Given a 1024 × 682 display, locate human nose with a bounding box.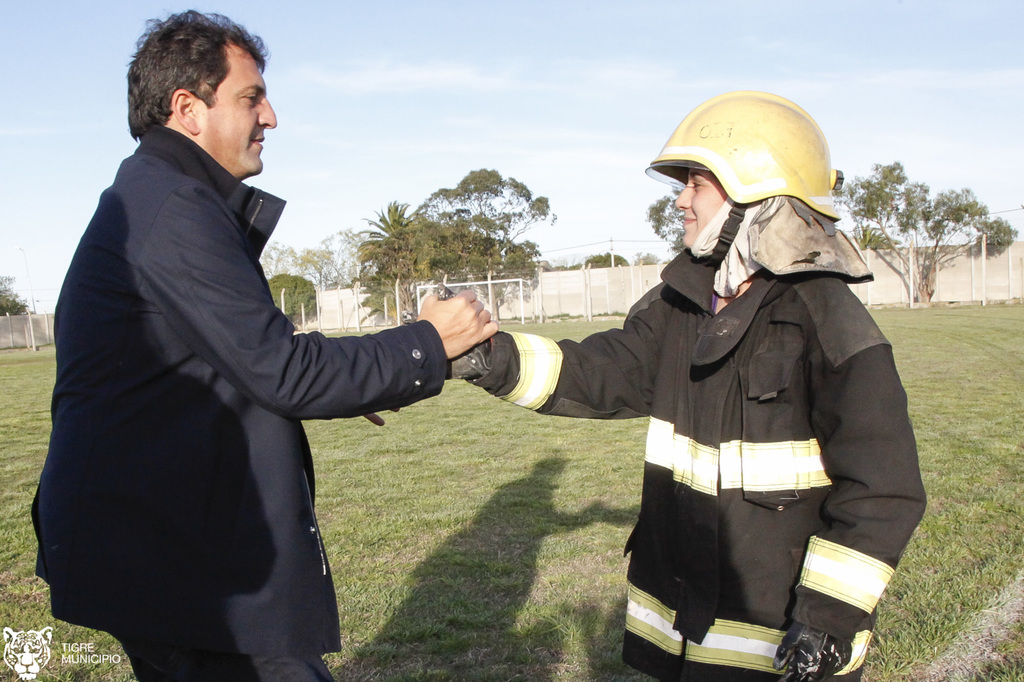
Located: {"x1": 254, "y1": 98, "x2": 278, "y2": 127}.
